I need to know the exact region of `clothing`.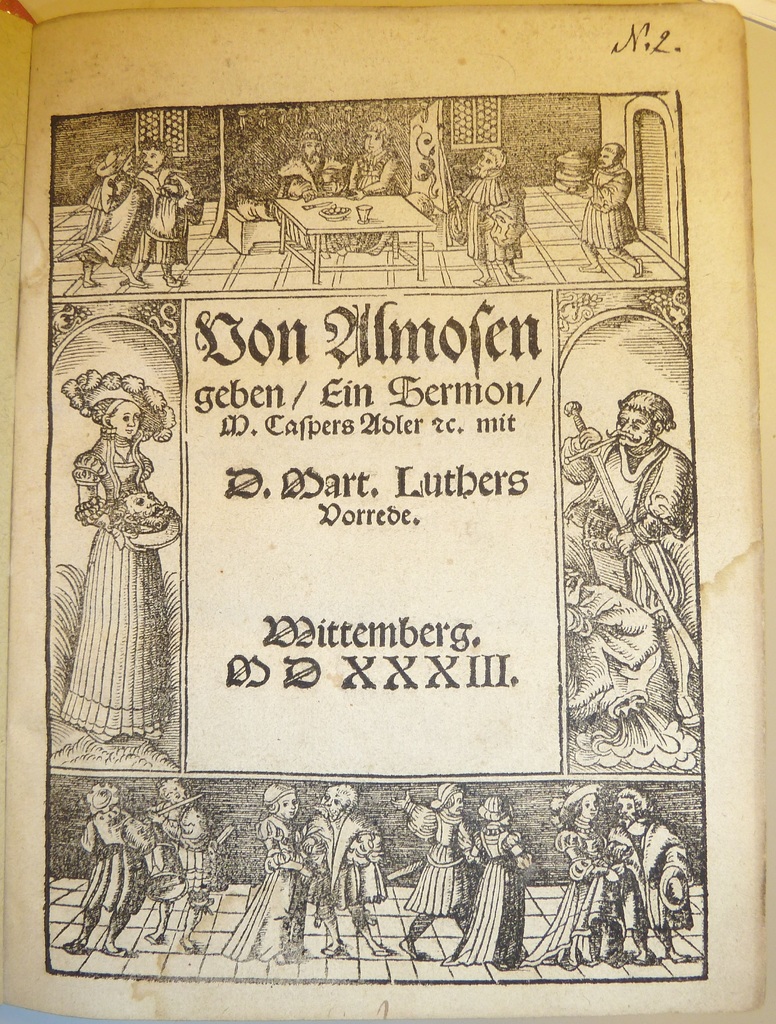
Region: BBox(76, 173, 153, 268).
